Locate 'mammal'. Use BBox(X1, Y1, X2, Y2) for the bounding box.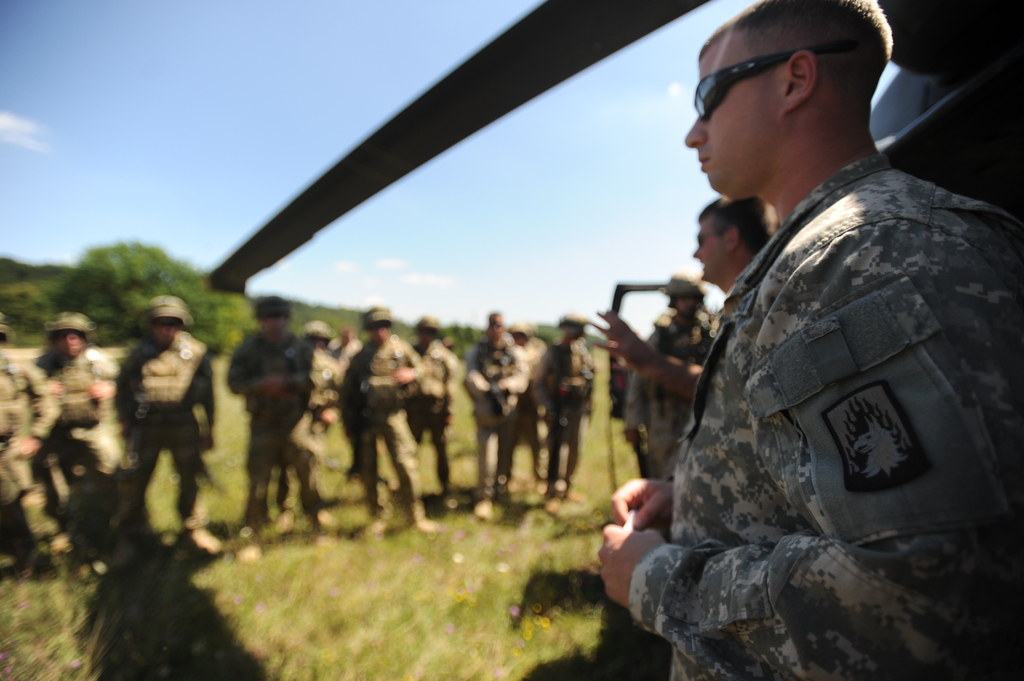
BBox(610, 280, 715, 483).
